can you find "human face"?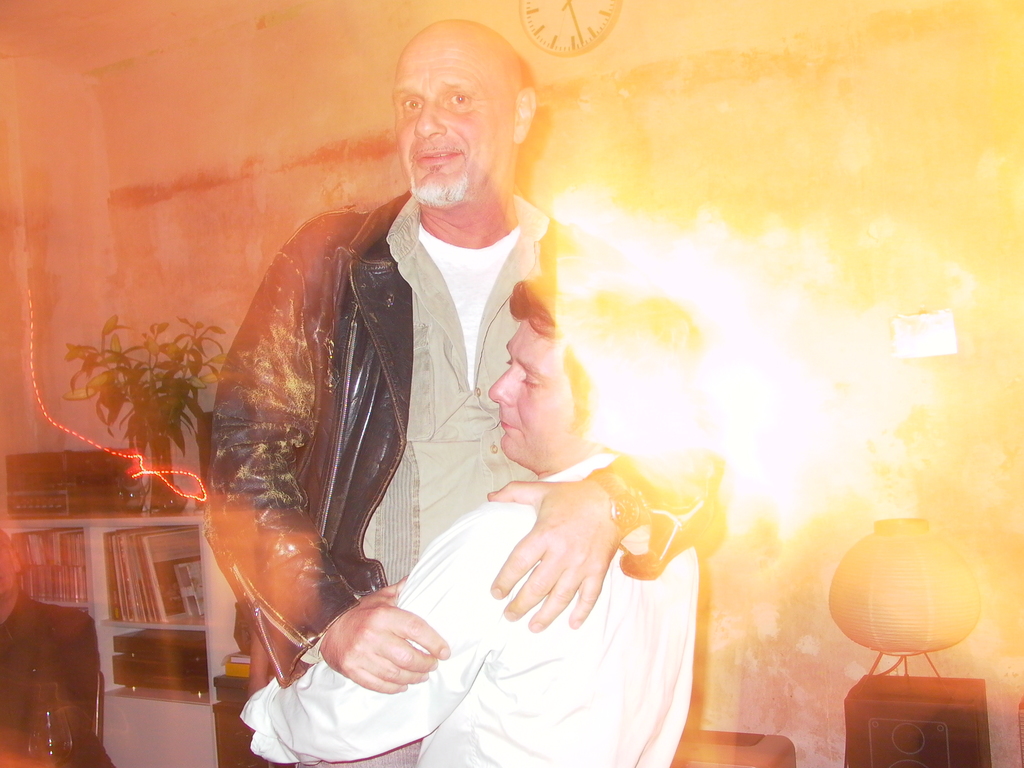
Yes, bounding box: left=486, top=321, right=583, bottom=467.
